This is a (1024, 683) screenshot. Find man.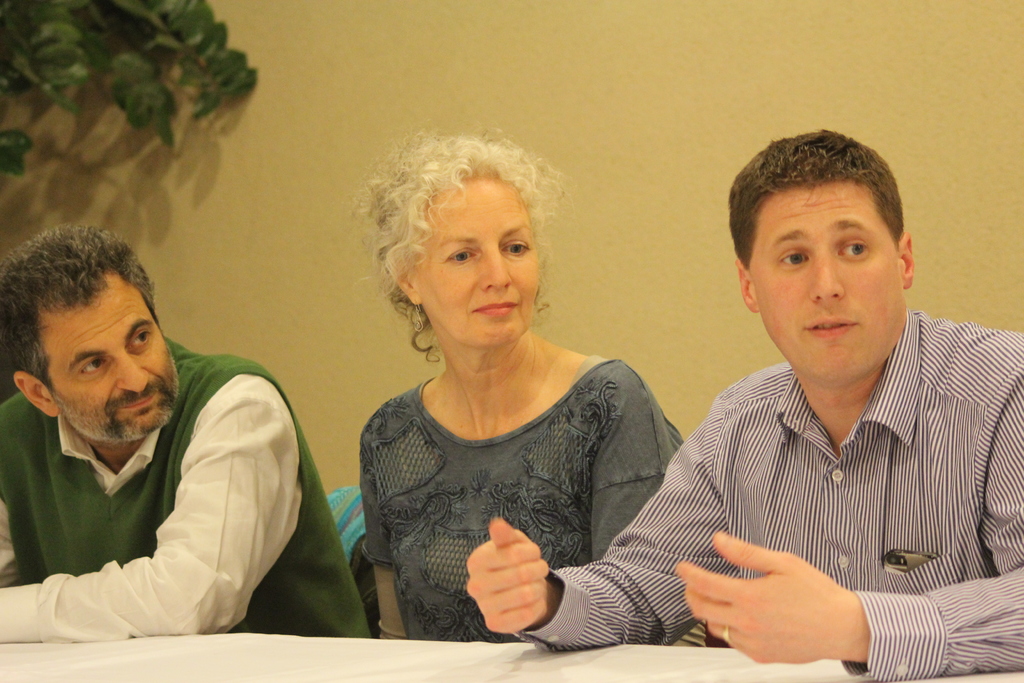
Bounding box: bbox=[575, 133, 997, 668].
